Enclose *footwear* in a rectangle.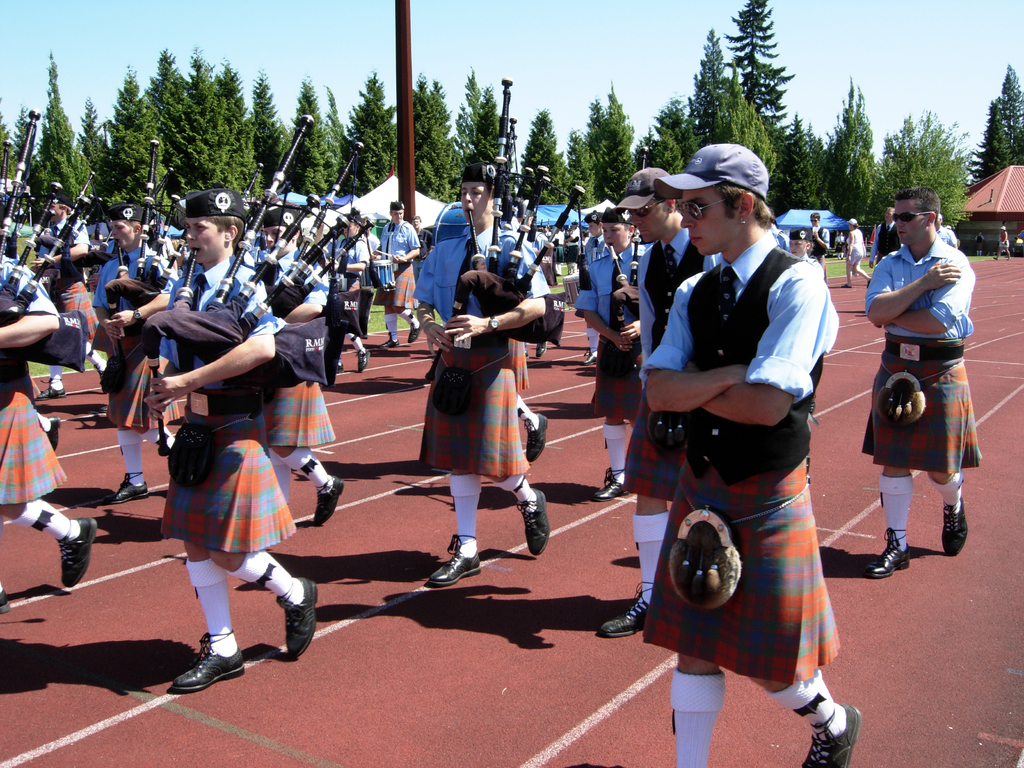
left=938, top=499, right=968, bottom=553.
